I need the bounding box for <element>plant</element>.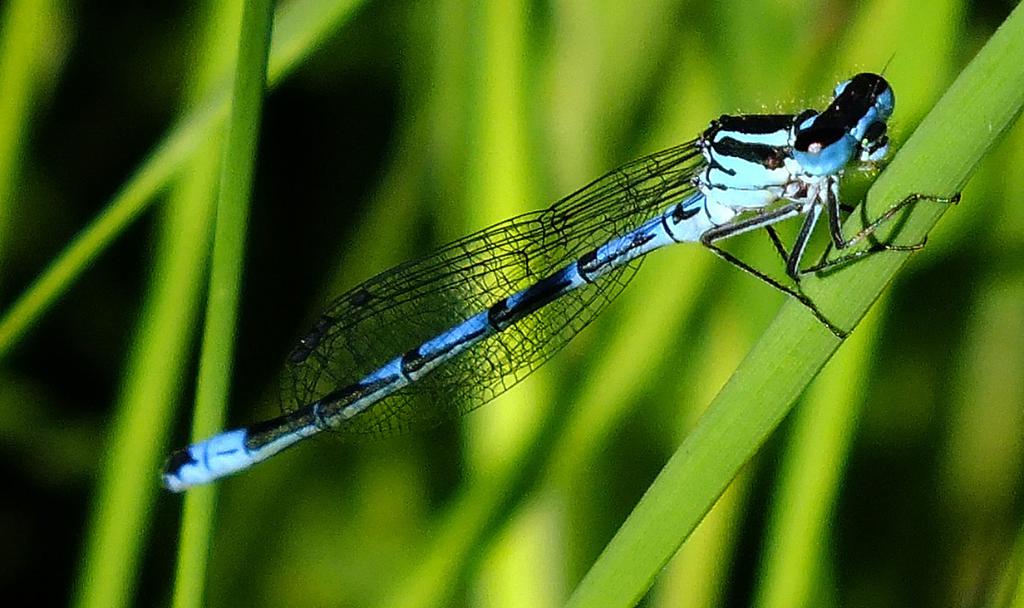
Here it is: <bbox>0, 0, 1021, 607</bbox>.
